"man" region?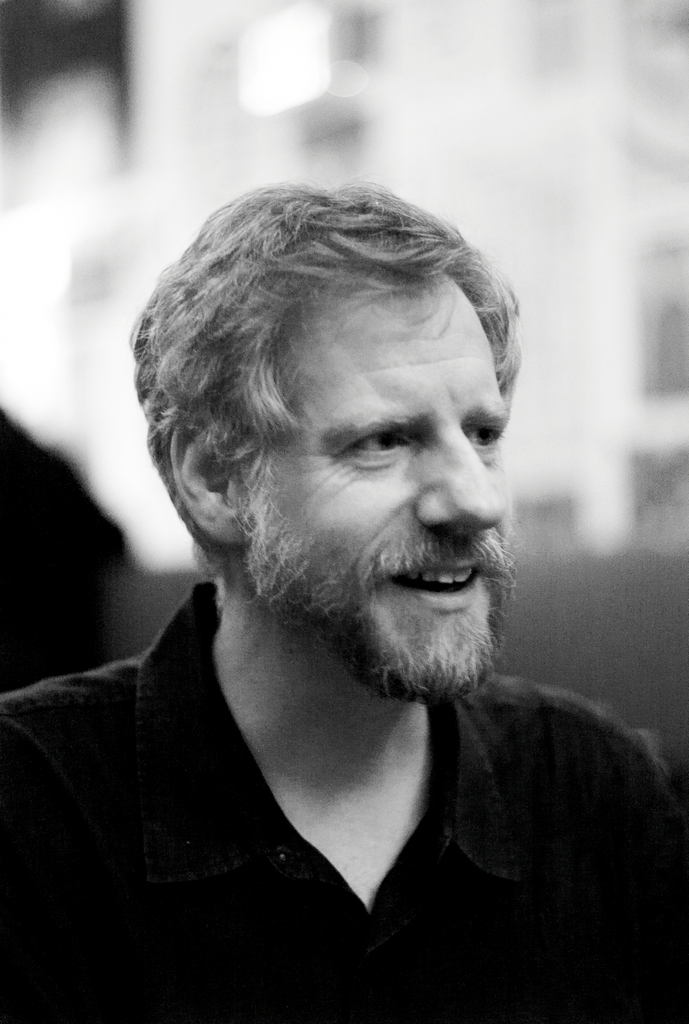
{"x1": 28, "y1": 156, "x2": 684, "y2": 957}
